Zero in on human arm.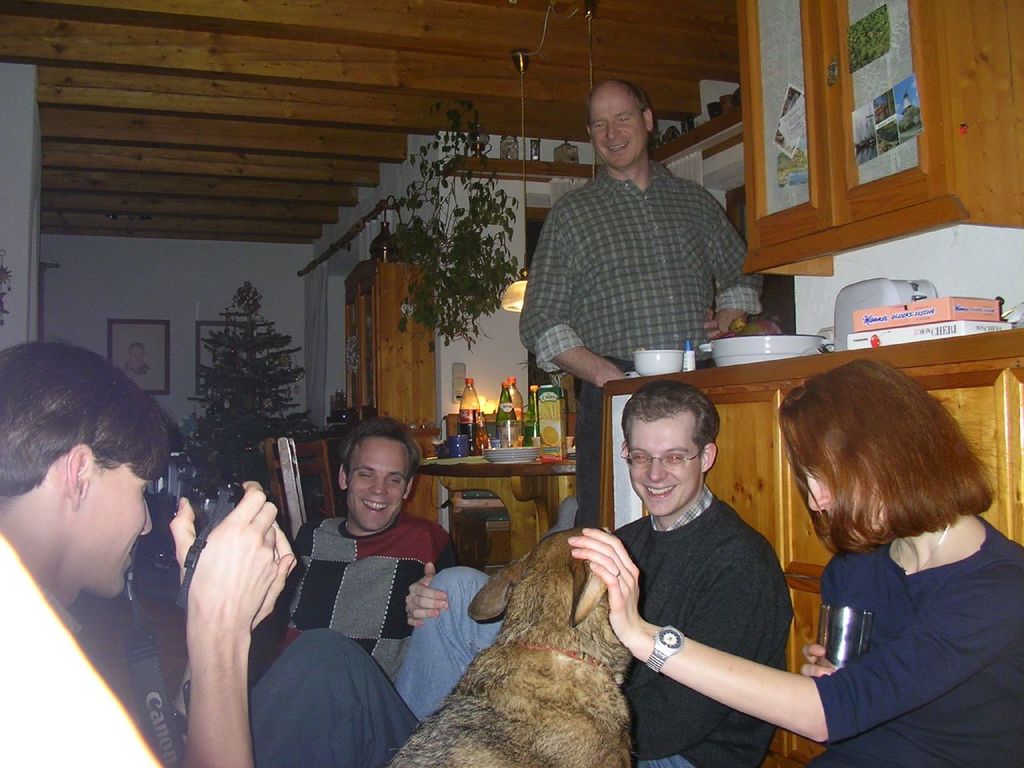
Zeroed in: l=402, t=546, r=470, b=638.
